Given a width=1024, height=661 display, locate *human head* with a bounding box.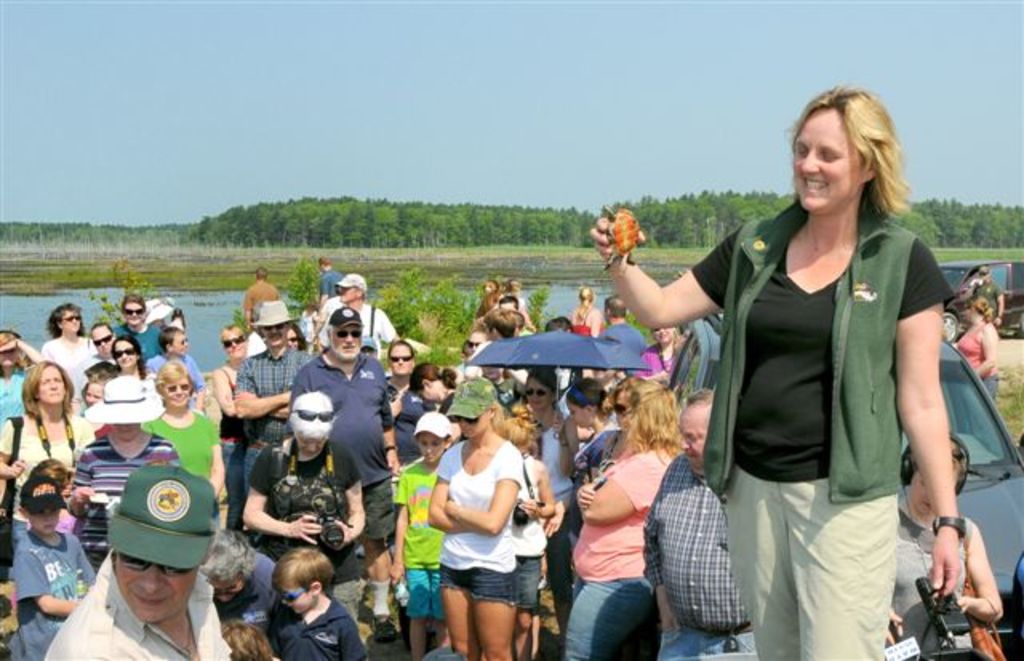
Located: l=608, t=379, r=632, b=431.
